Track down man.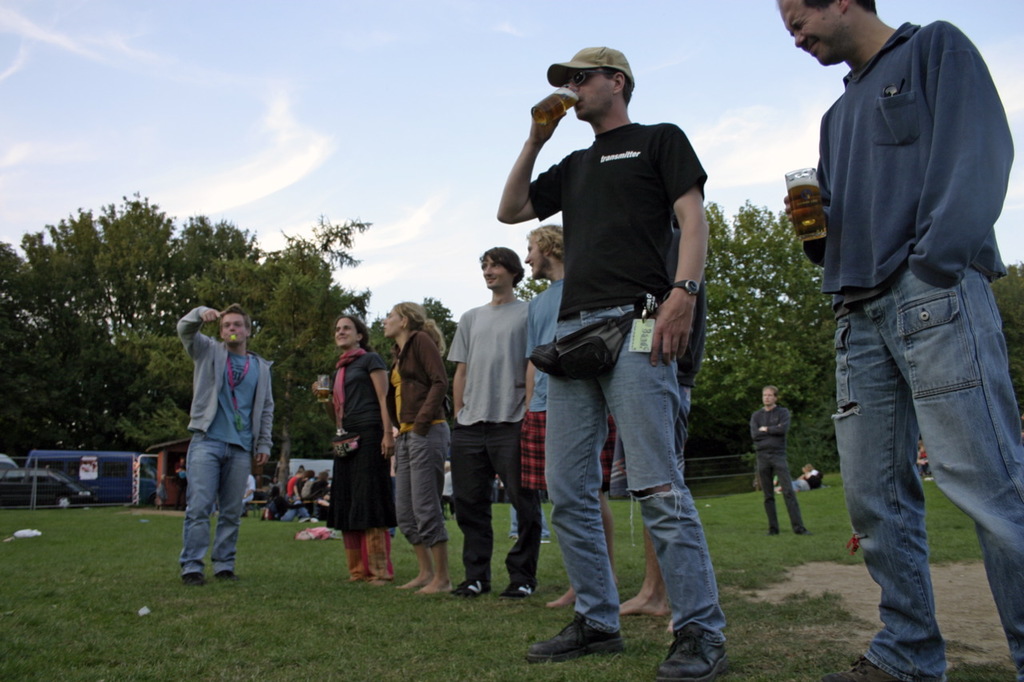
Tracked to (x1=748, y1=376, x2=816, y2=543).
